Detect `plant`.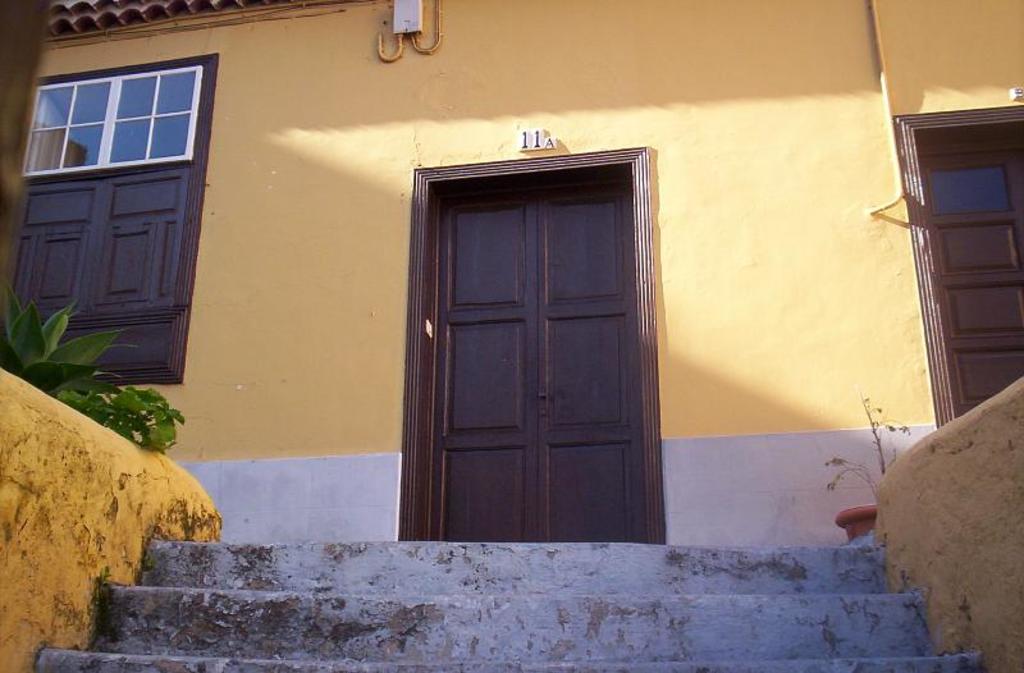
Detected at Rect(0, 280, 163, 411).
